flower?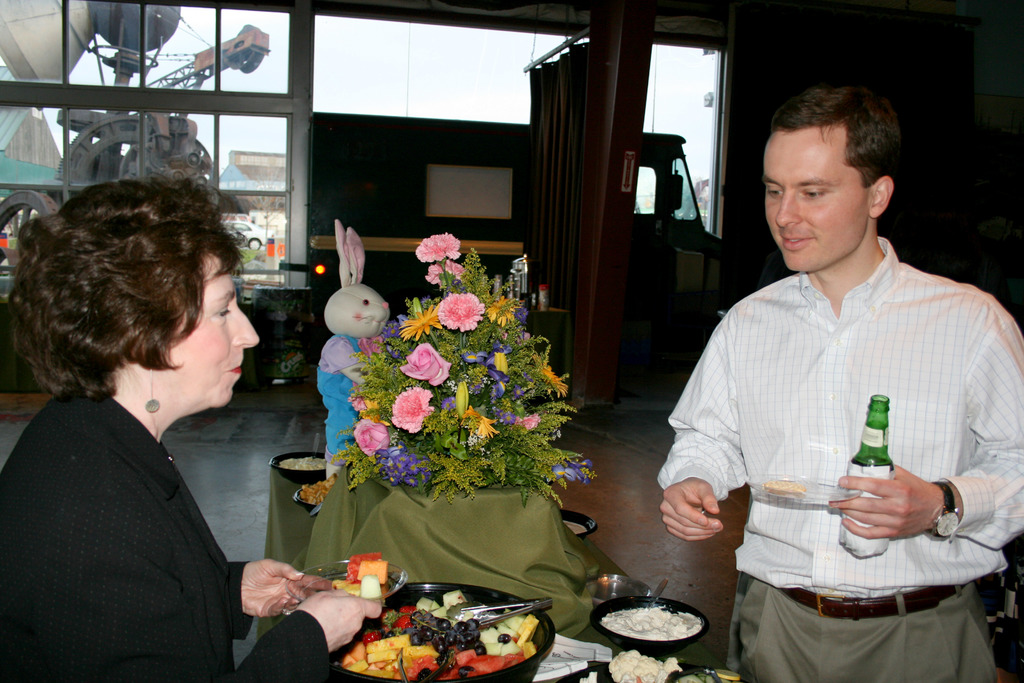
449 397 499 447
